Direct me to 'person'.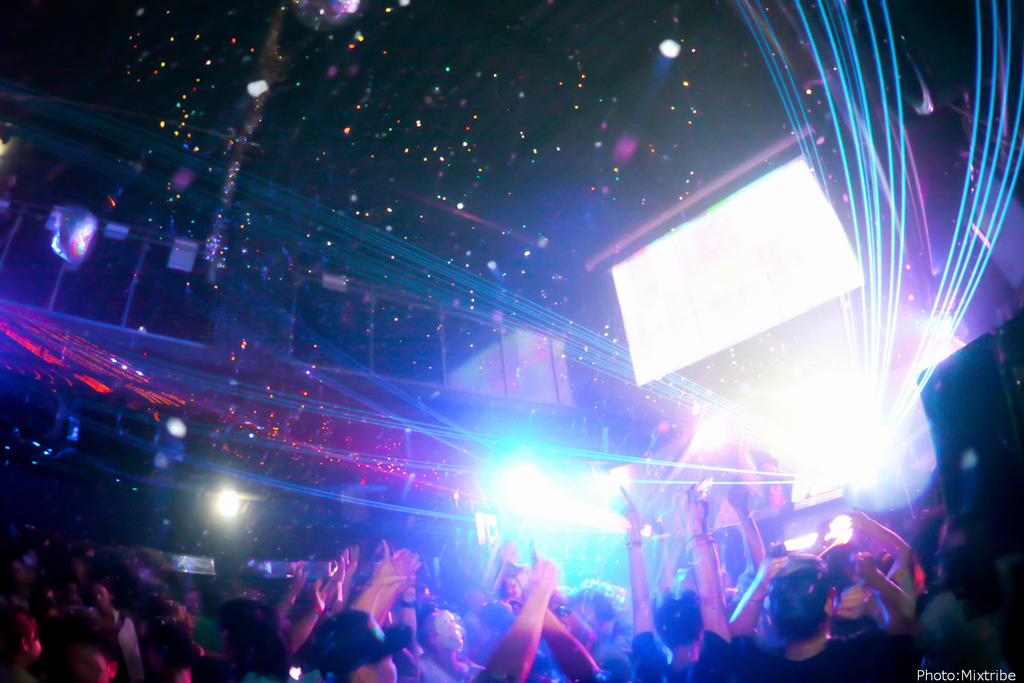
Direction: select_region(0, 614, 44, 682).
